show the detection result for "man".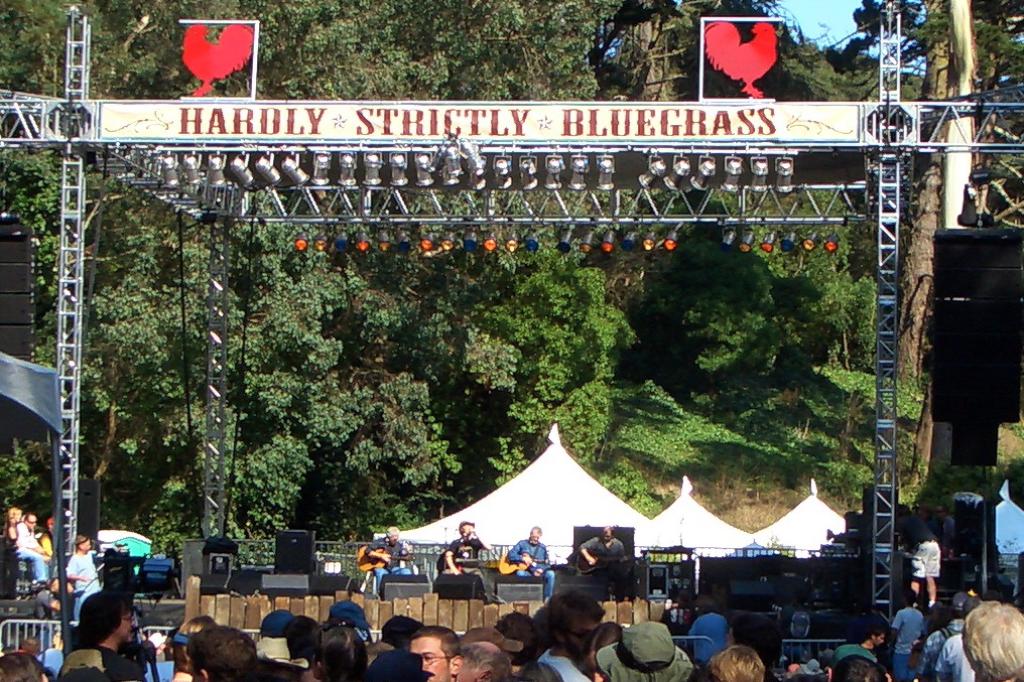
(left=894, top=505, right=948, bottom=607).
